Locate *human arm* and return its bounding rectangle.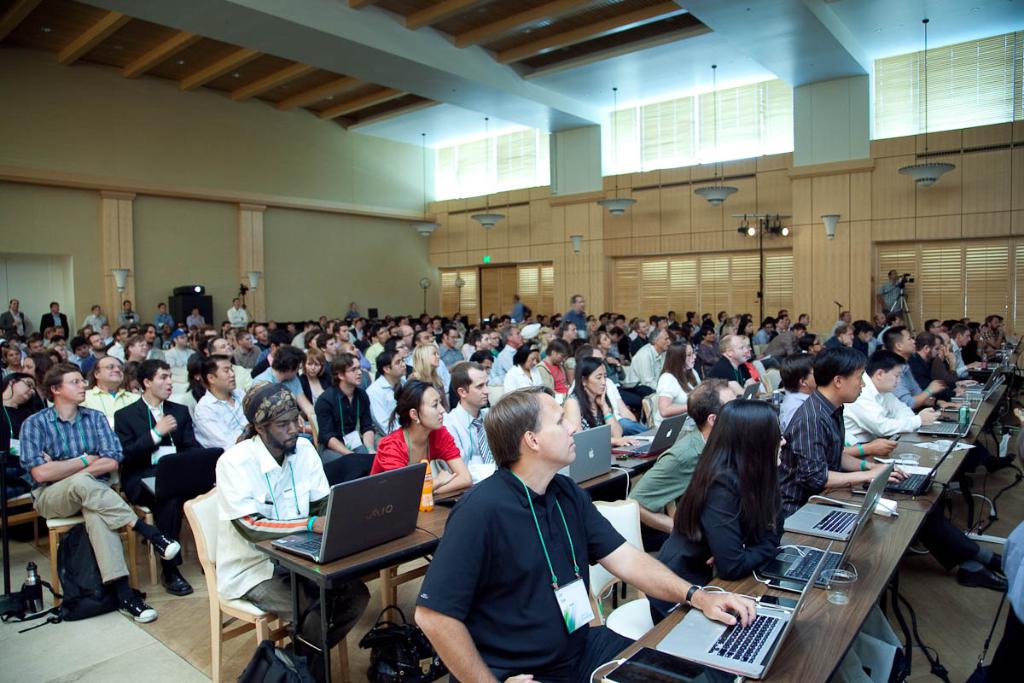
Rect(909, 373, 937, 408).
